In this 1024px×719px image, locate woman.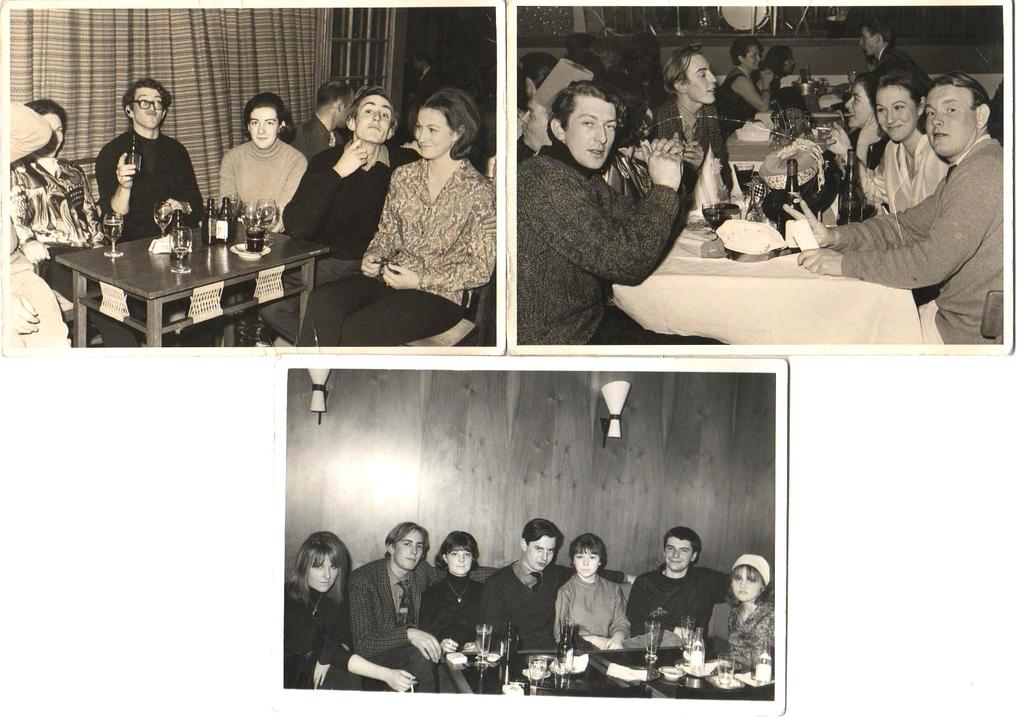
Bounding box: left=849, top=73, right=955, bottom=212.
